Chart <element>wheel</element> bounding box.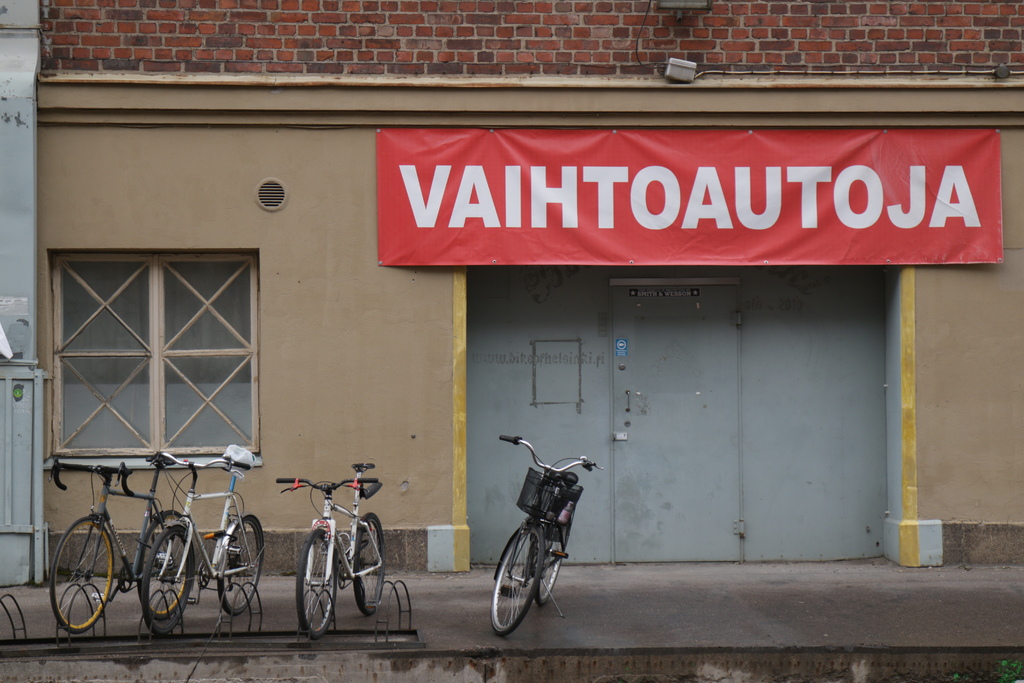
Charted: pyautogui.locateOnScreen(347, 514, 396, 628).
